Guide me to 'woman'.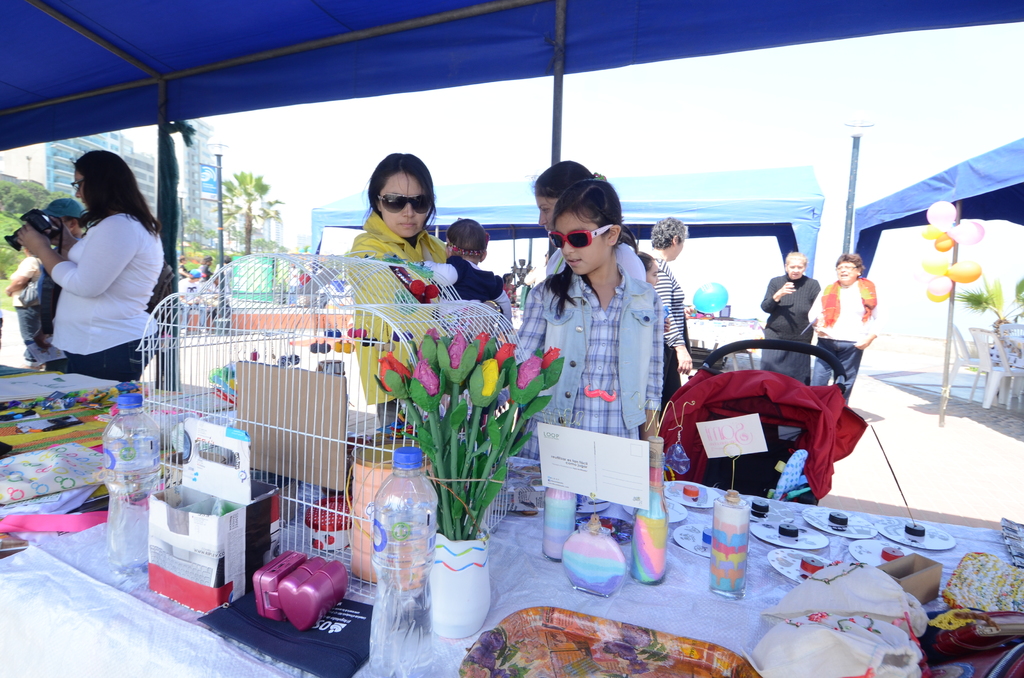
Guidance: region(759, 250, 820, 394).
